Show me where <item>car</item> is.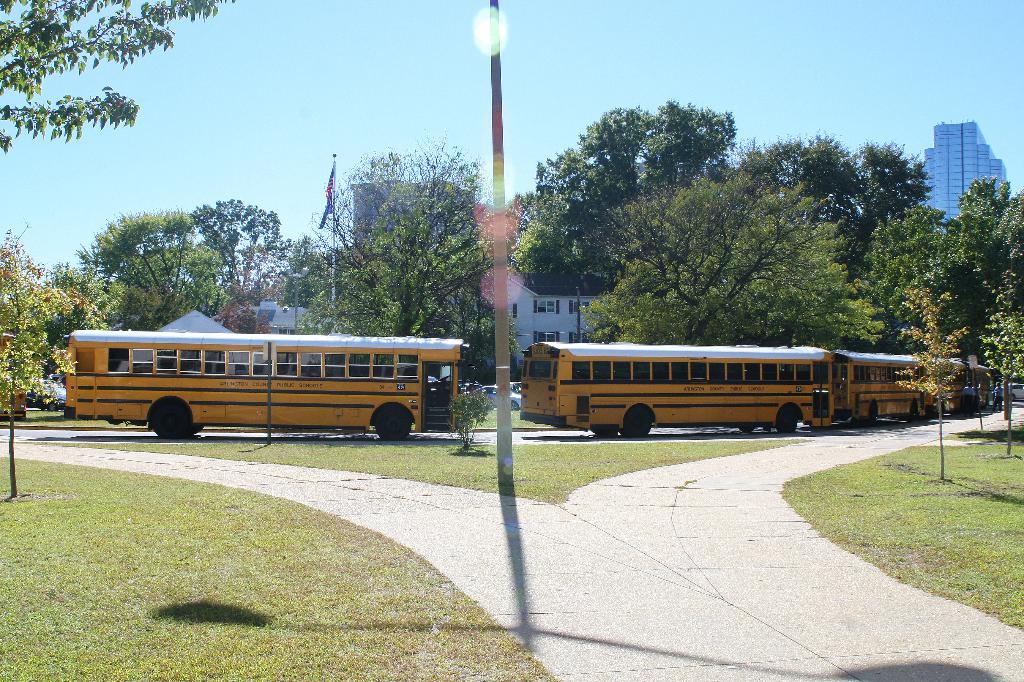
<item>car</item> is at [461, 387, 524, 411].
